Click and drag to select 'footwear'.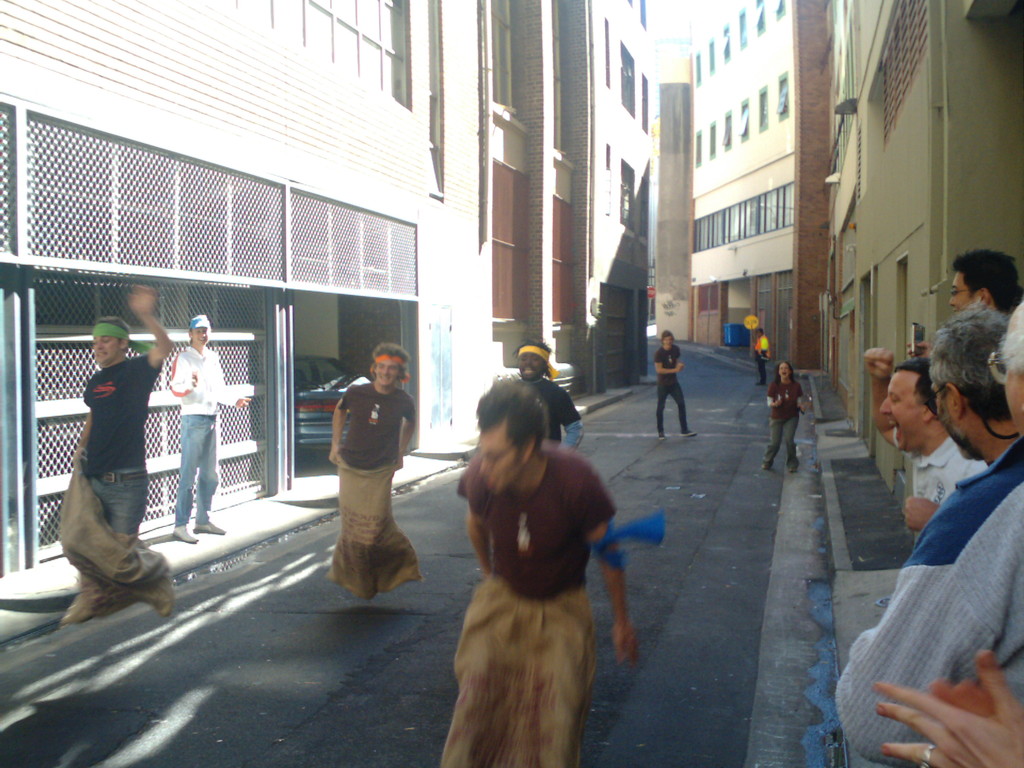
Selection: (left=196, top=518, right=226, bottom=533).
